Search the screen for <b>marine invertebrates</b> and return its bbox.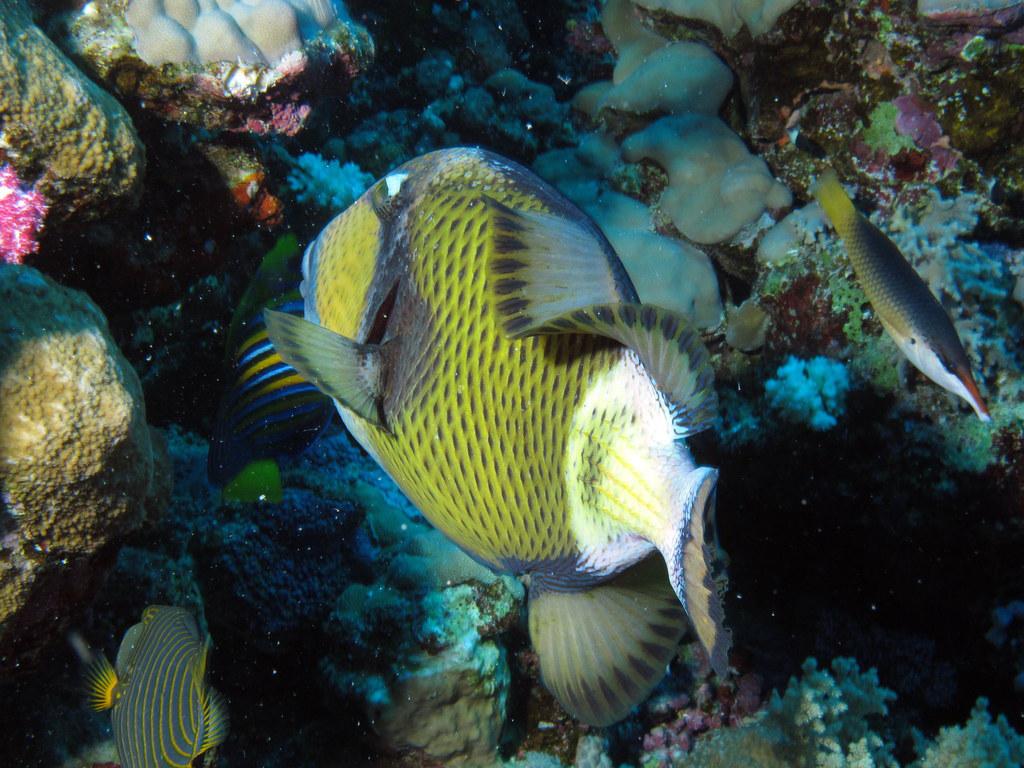
Found: crop(283, 144, 373, 206).
